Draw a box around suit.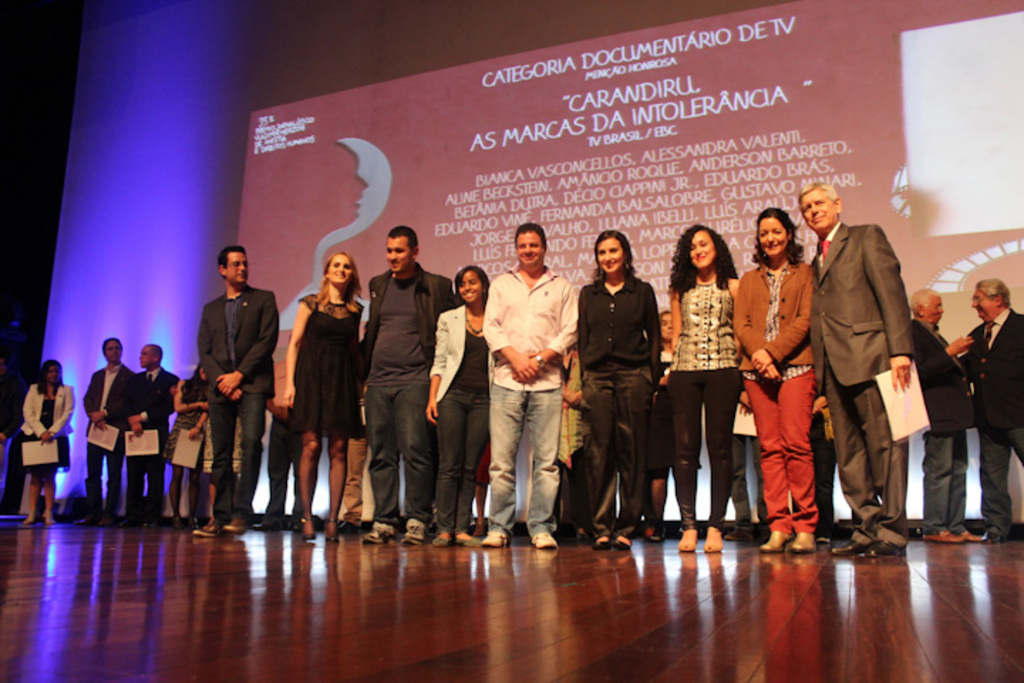
Rect(122, 369, 181, 522).
